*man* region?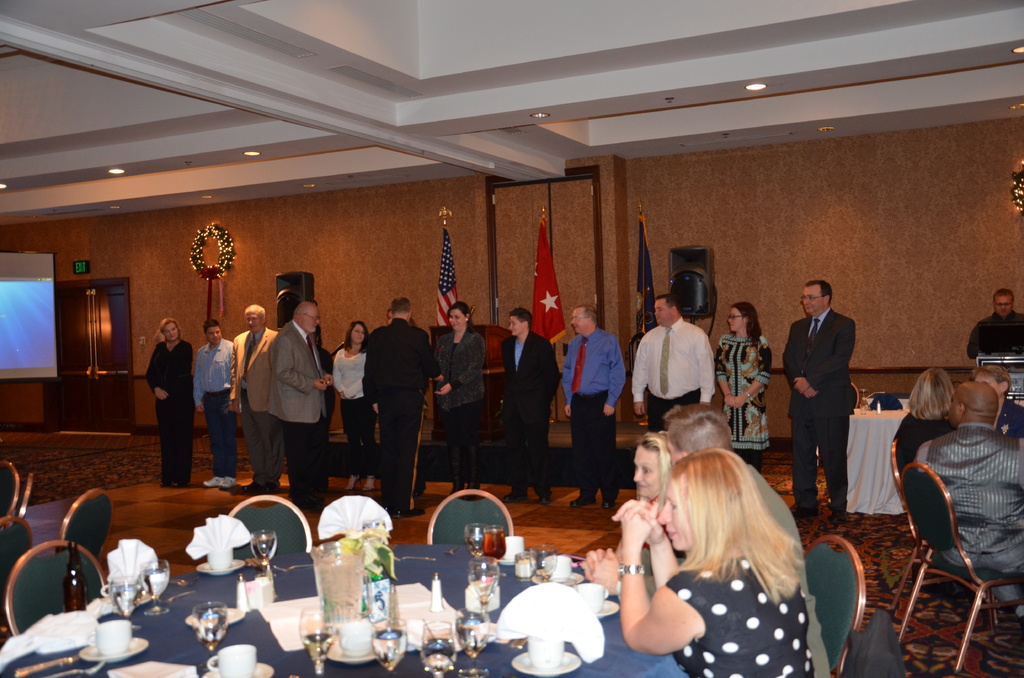
BBox(792, 278, 860, 526)
